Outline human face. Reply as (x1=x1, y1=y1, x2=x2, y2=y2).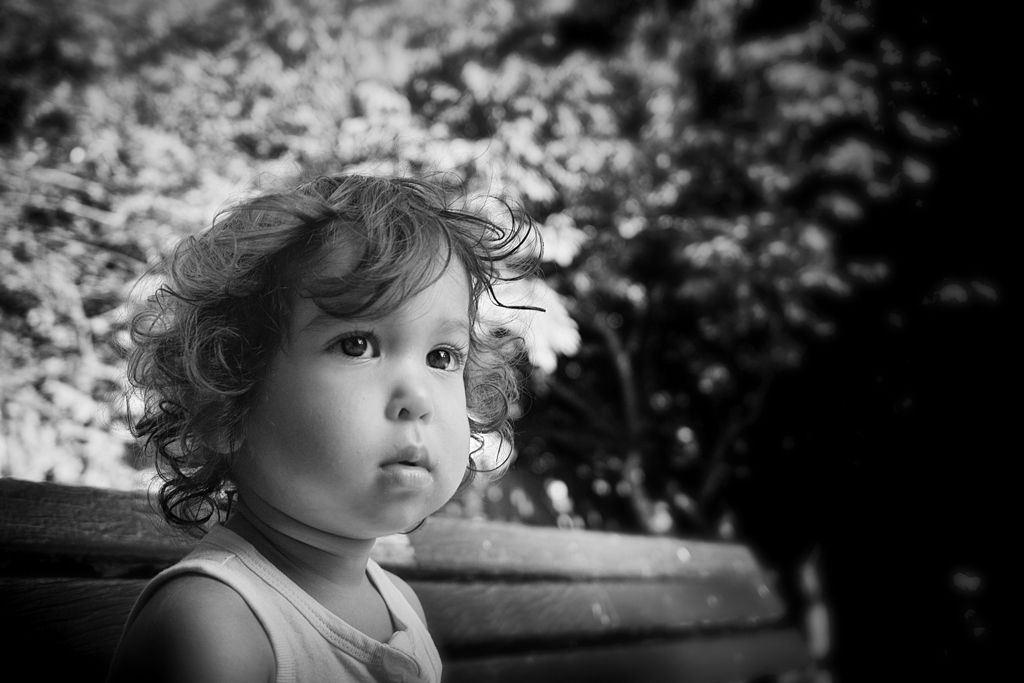
(x1=241, y1=224, x2=476, y2=549).
